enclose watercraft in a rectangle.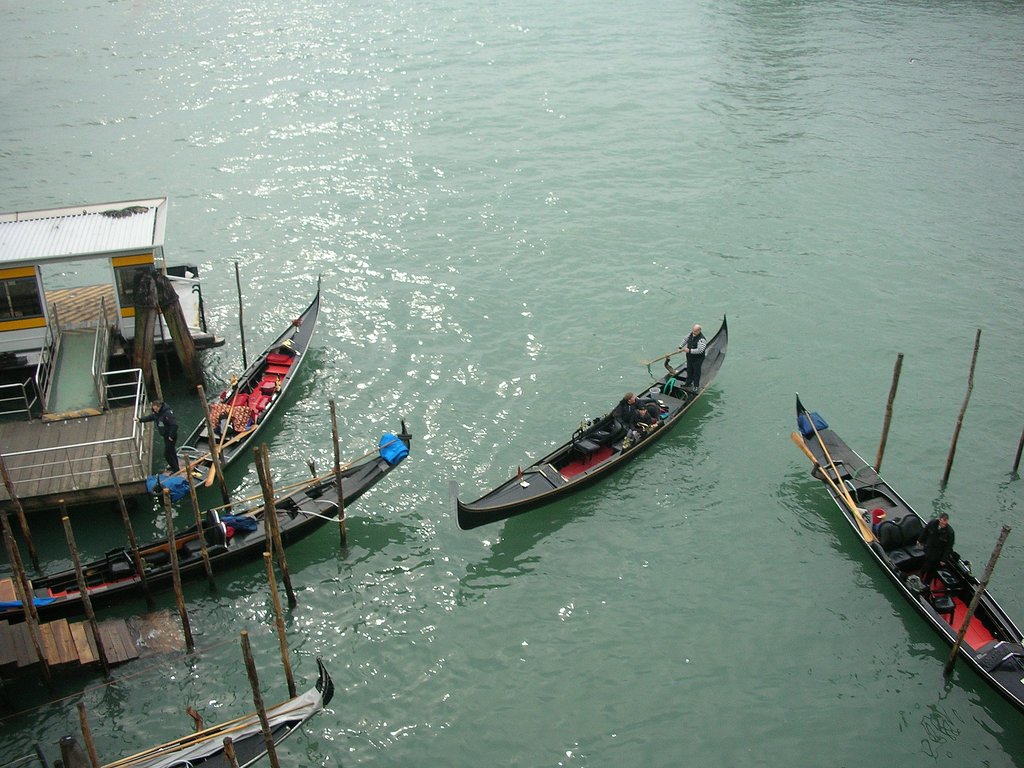
(x1=456, y1=308, x2=730, y2=531).
